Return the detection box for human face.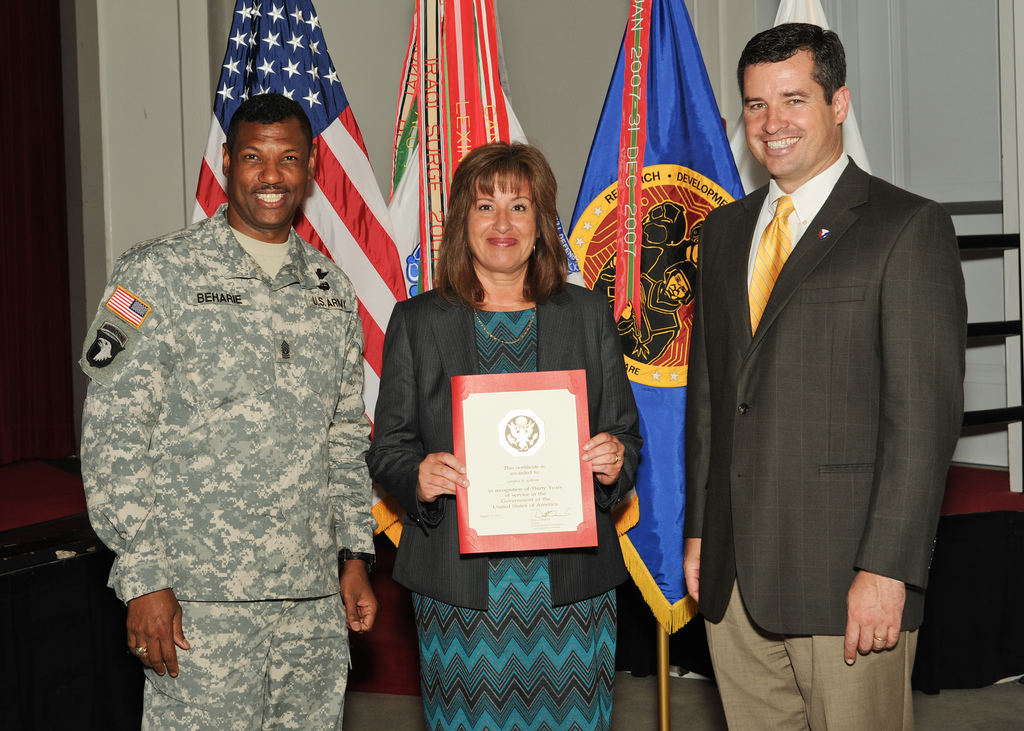
739, 59, 829, 178.
